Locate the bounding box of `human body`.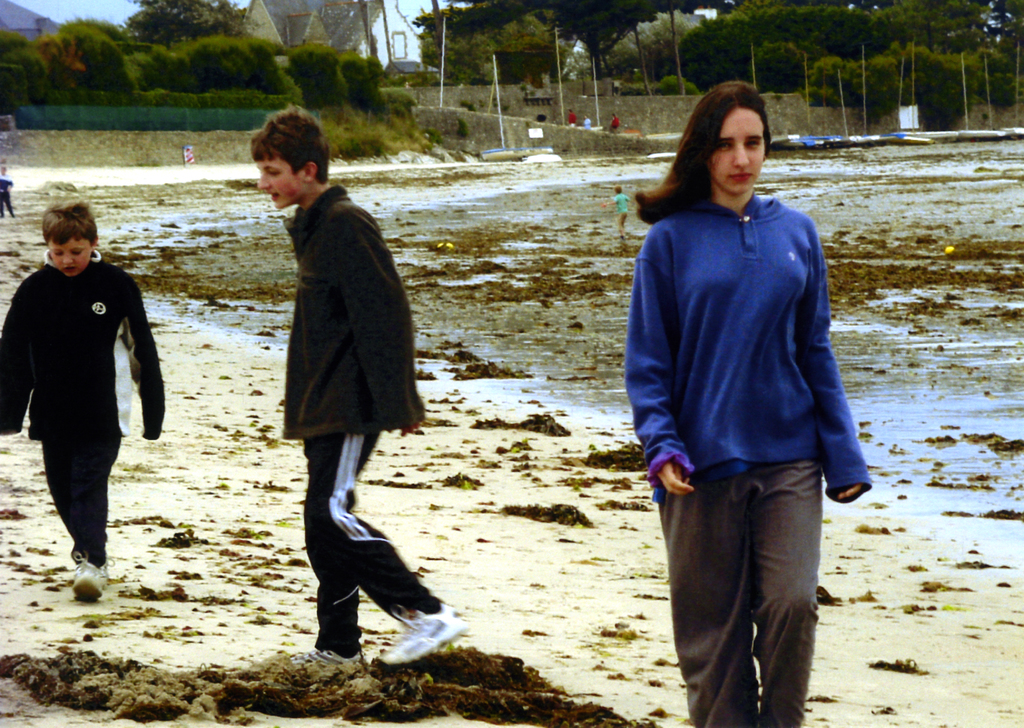
Bounding box: region(604, 186, 630, 218).
